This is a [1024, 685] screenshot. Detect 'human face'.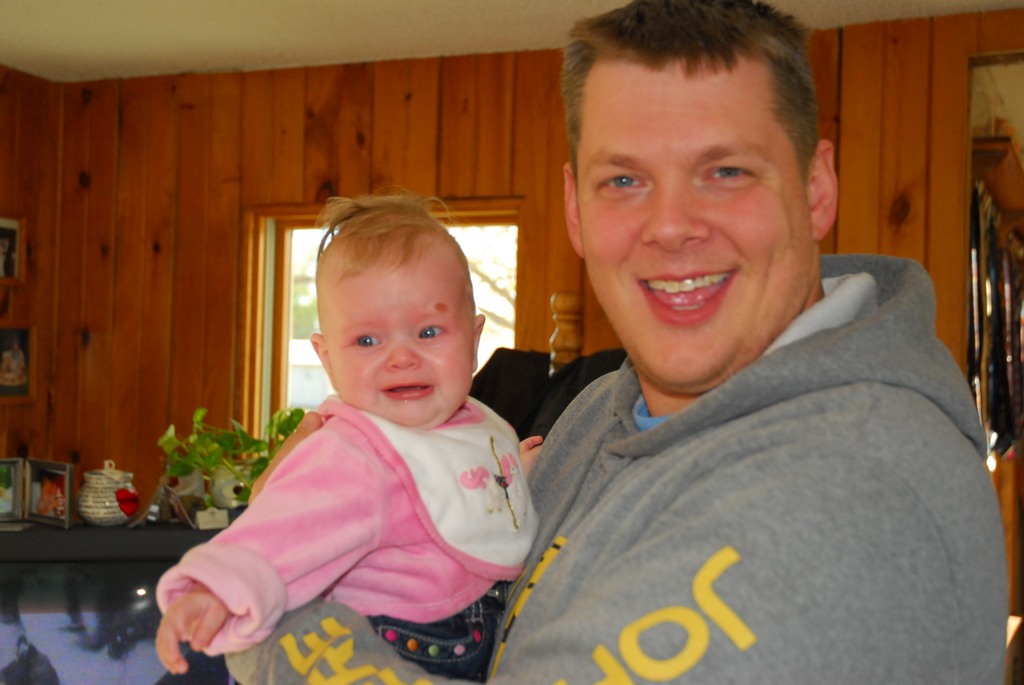
box(327, 265, 470, 427).
